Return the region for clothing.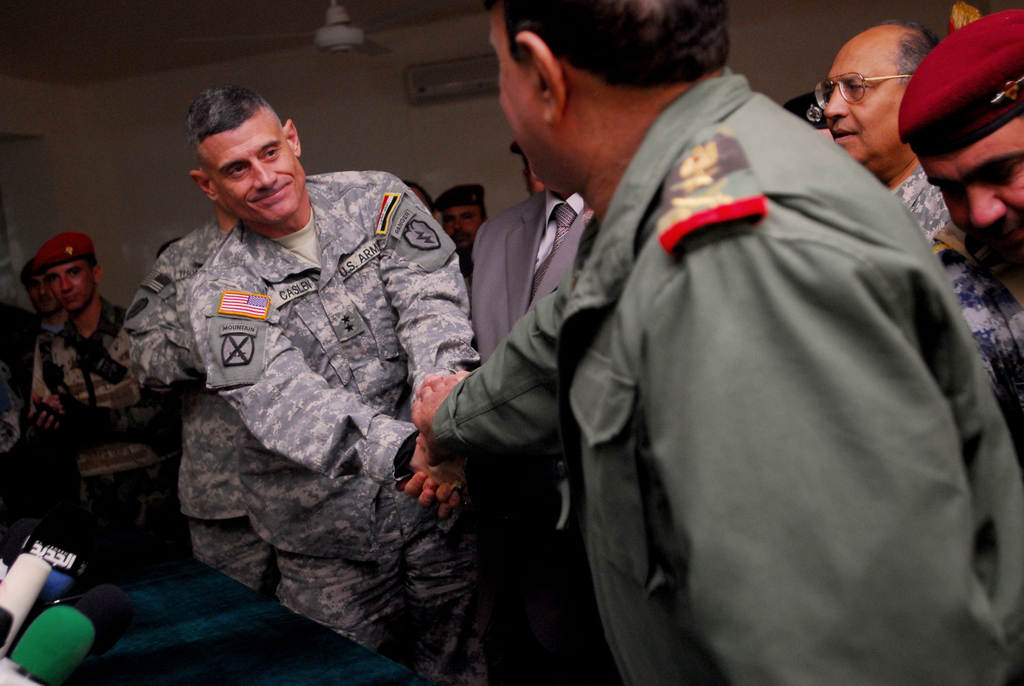
[177, 165, 488, 685].
